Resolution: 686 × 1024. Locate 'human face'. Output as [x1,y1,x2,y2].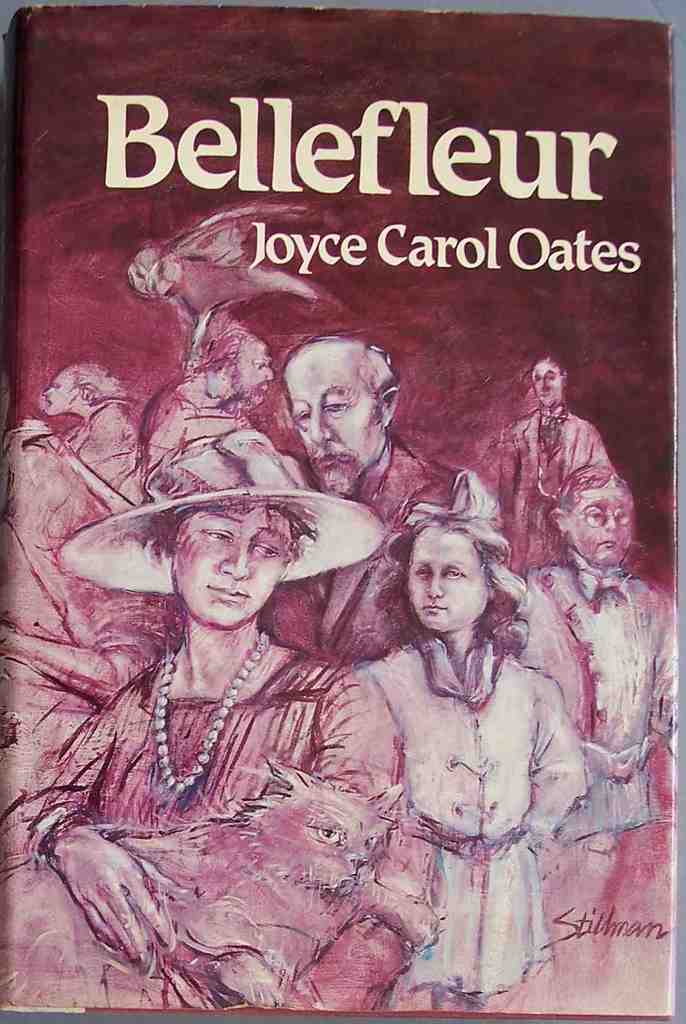
[288,350,386,480].
